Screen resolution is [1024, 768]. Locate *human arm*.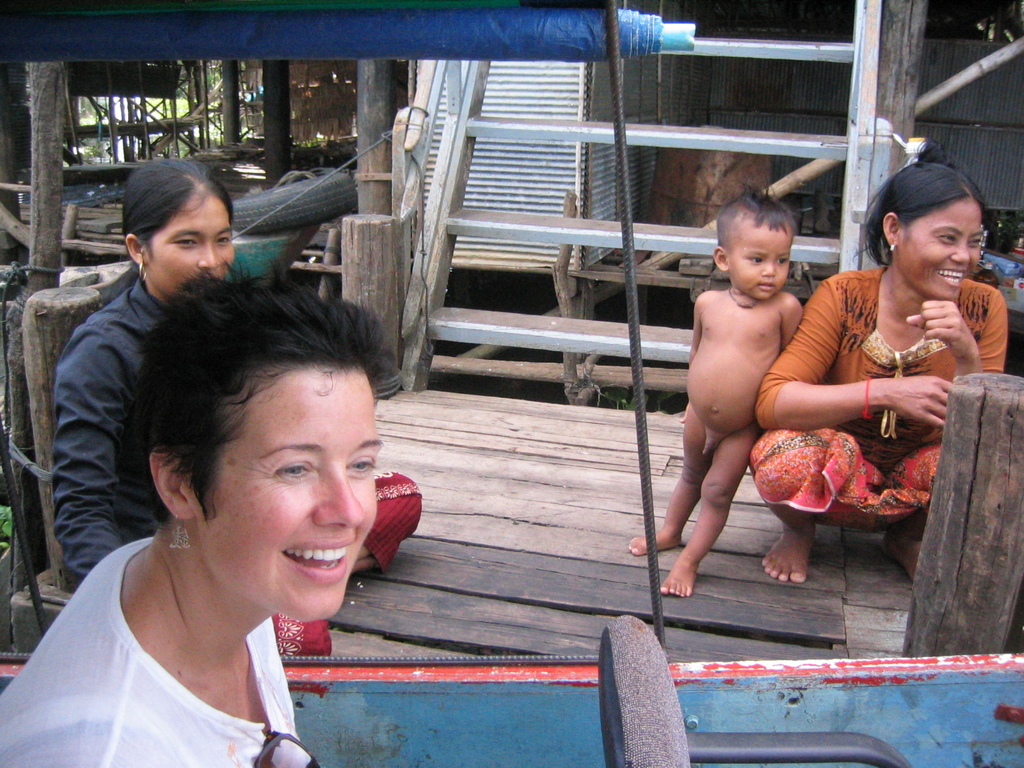
684 288 705 367.
